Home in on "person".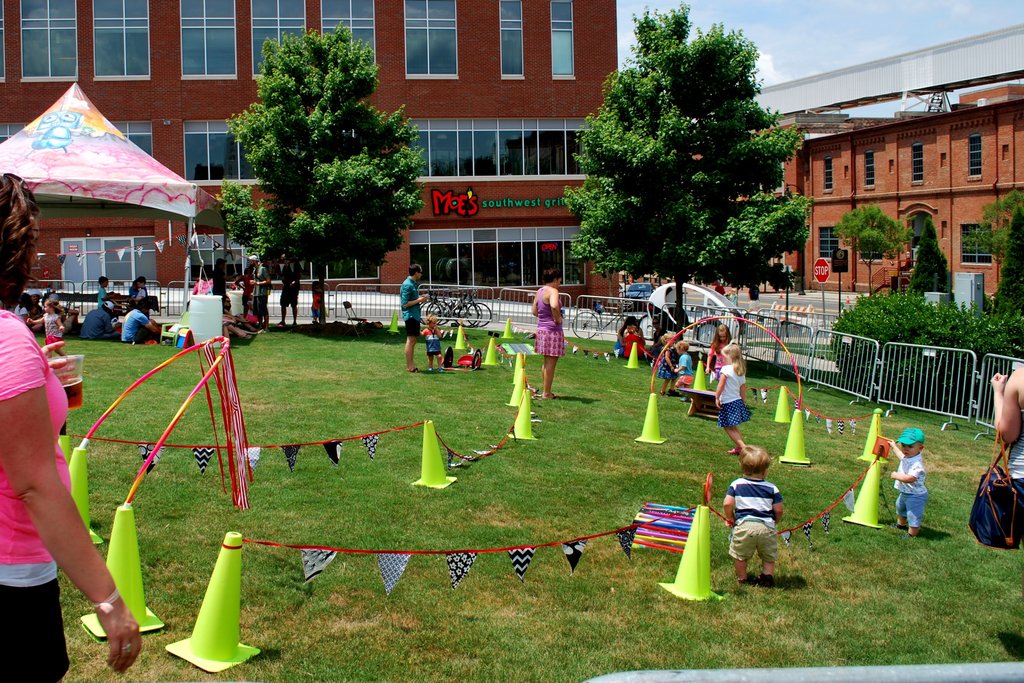
Homed in at bbox=[29, 298, 64, 356].
